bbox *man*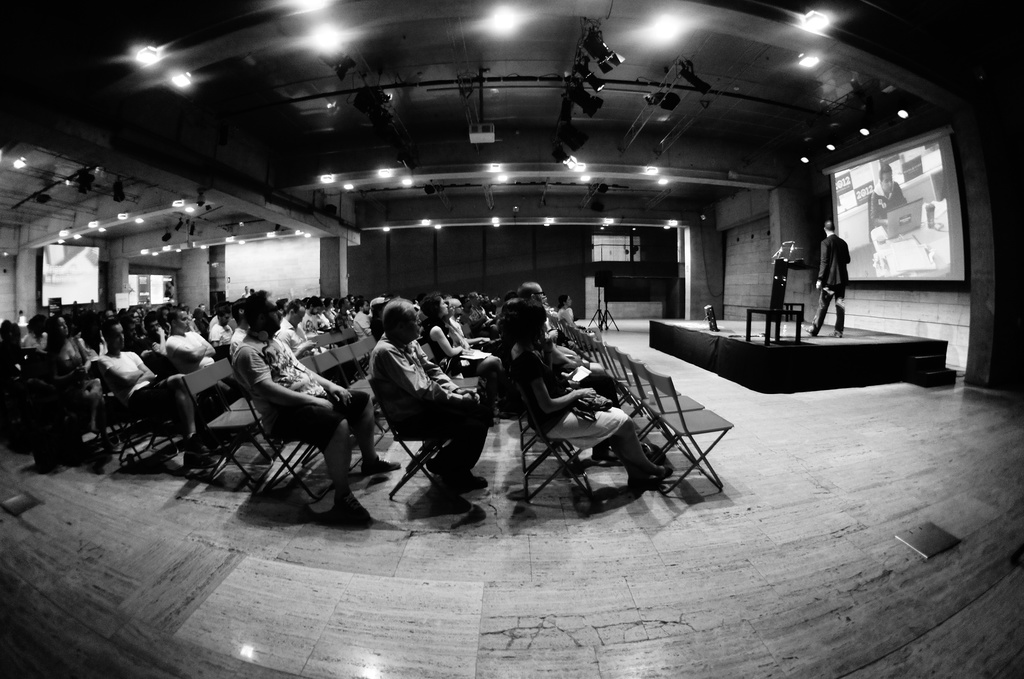
[x1=518, y1=281, x2=609, y2=378]
